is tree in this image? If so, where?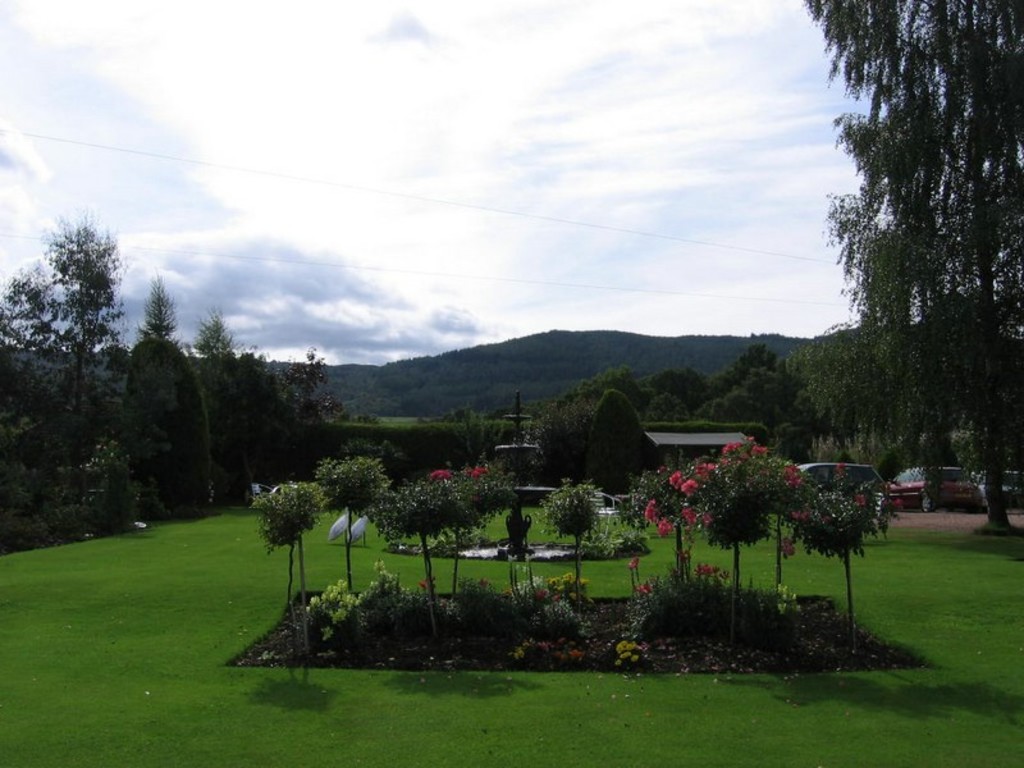
Yes, at crop(394, 466, 485, 599).
